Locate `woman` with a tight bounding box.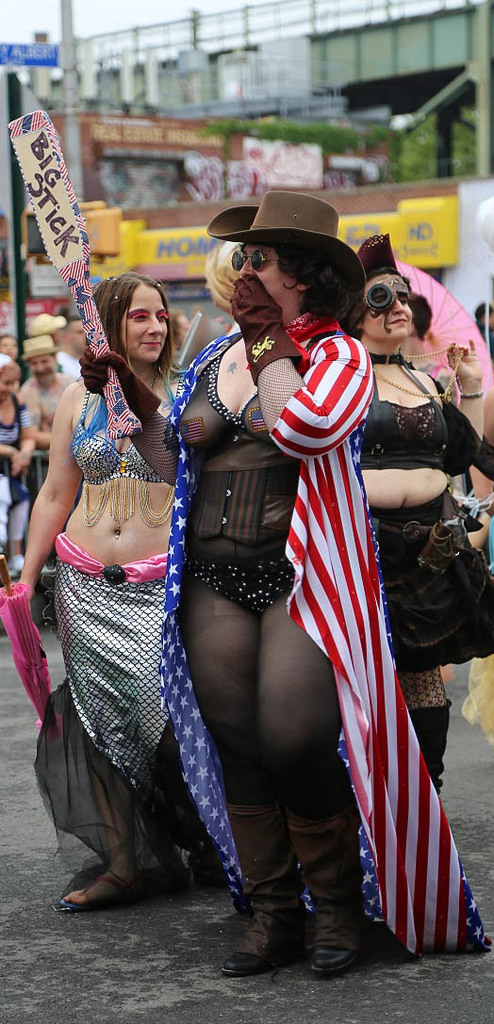
[x1=0, y1=353, x2=41, y2=635].
